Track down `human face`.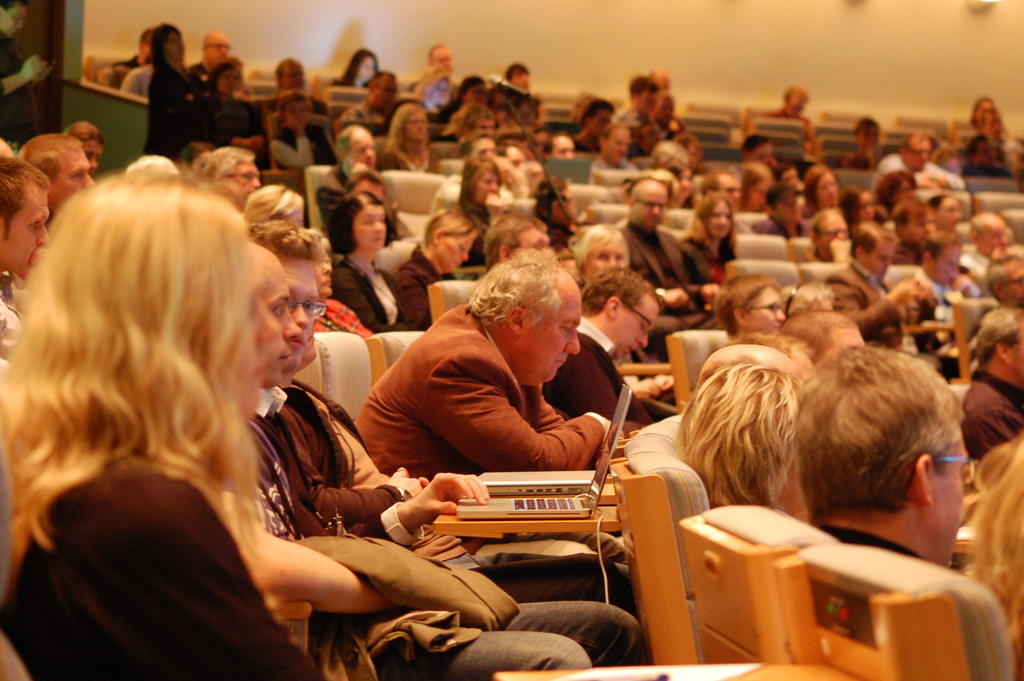
Tracked to x1=449, y1=235, x2=477, y2=269.
